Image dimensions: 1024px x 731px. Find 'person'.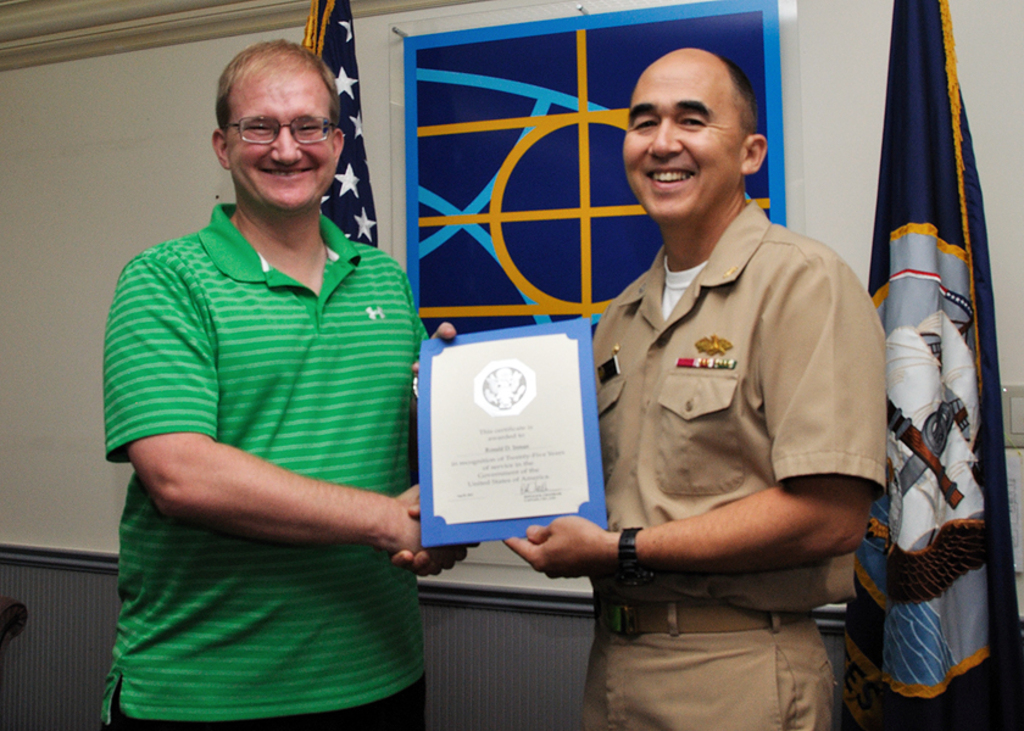
(95,30,462,730).
